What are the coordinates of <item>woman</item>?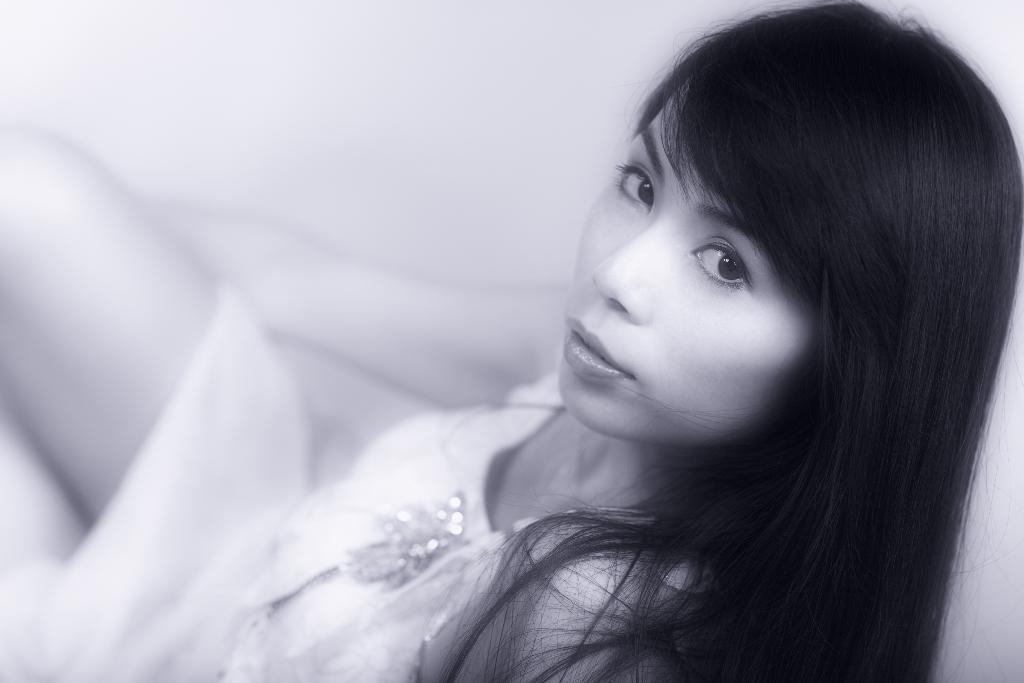
[0, 0, 1023, 682].
